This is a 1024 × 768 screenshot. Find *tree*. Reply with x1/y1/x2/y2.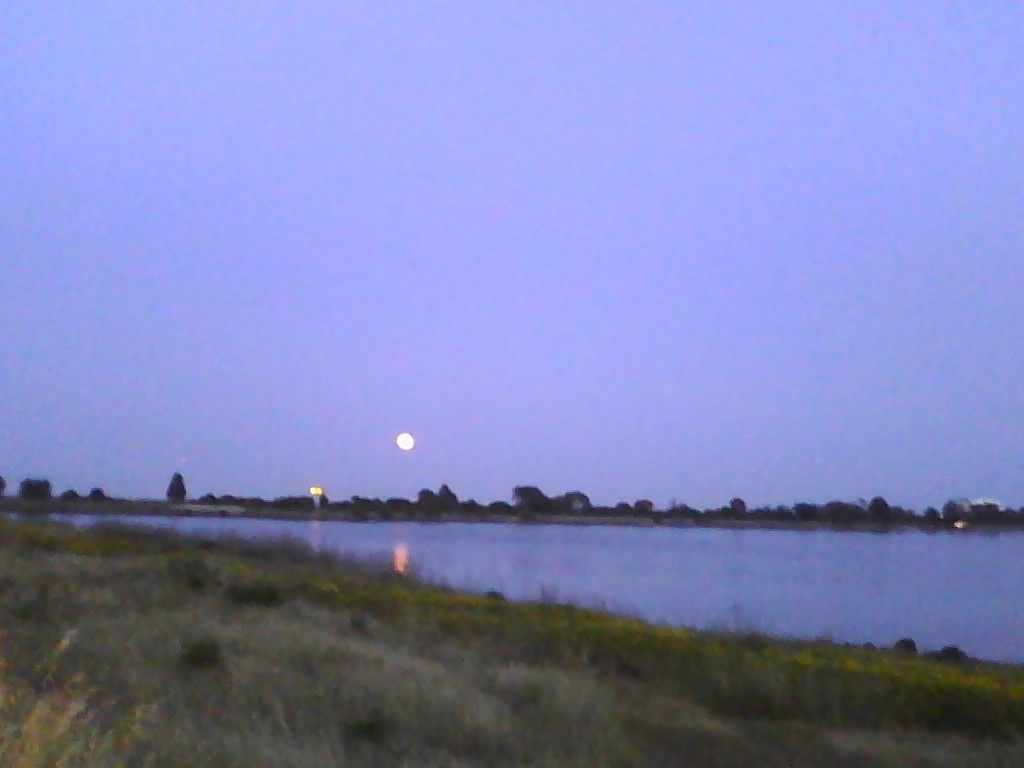
393/480/472/510.
